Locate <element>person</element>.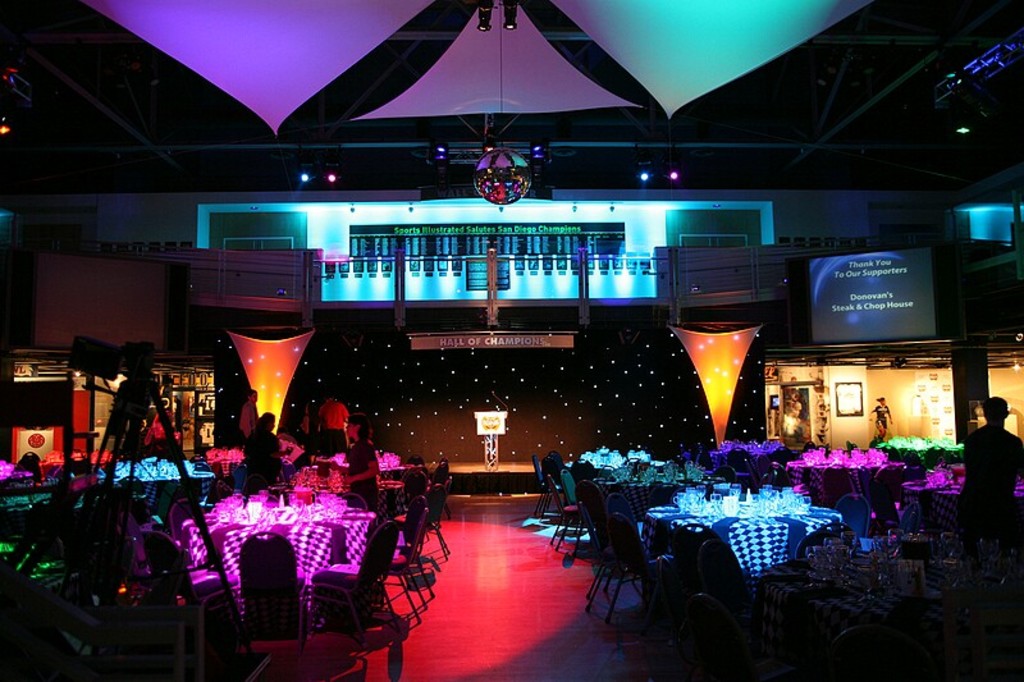
Bounding box: select_region(865, 394, 893, 440).
